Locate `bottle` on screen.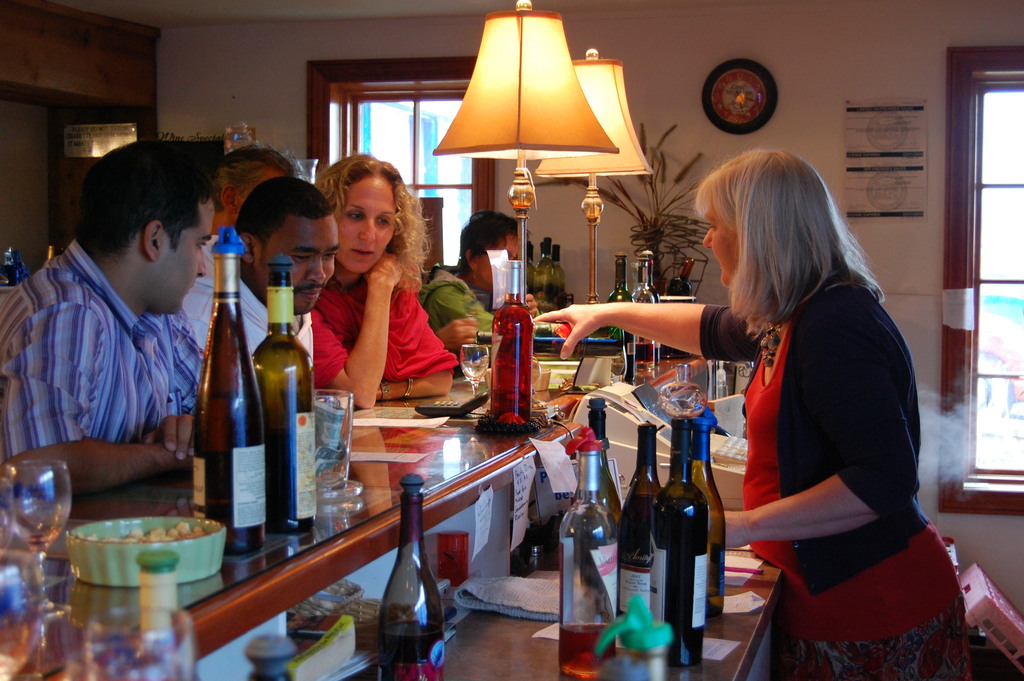
On screen at 611:251:638:380.
